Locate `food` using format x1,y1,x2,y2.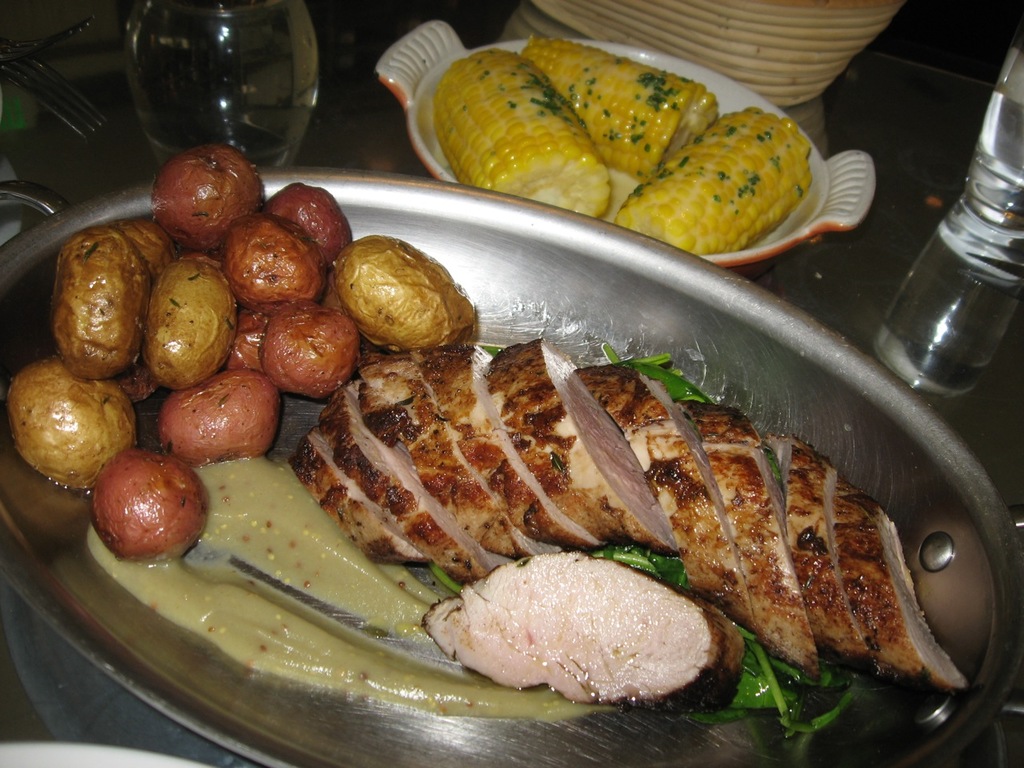
519,34,722,182.
